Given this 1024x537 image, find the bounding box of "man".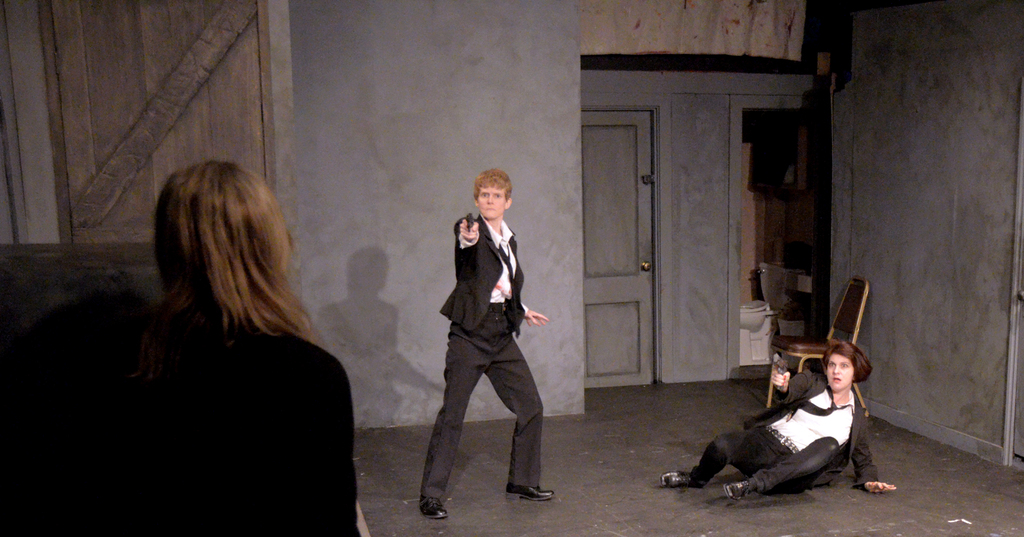
left=419, top=160, right=558, bottom=533.
